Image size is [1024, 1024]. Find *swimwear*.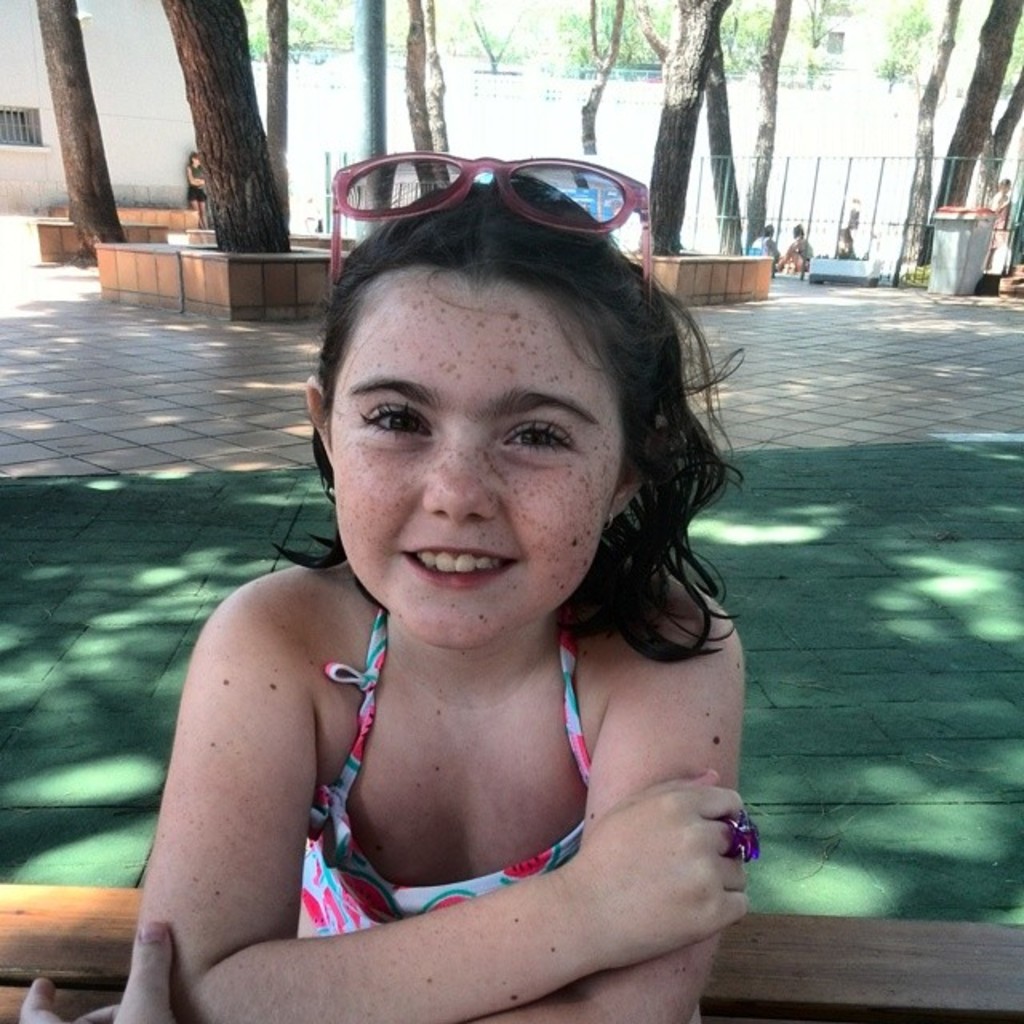
box(302, 610, 595, 936).
